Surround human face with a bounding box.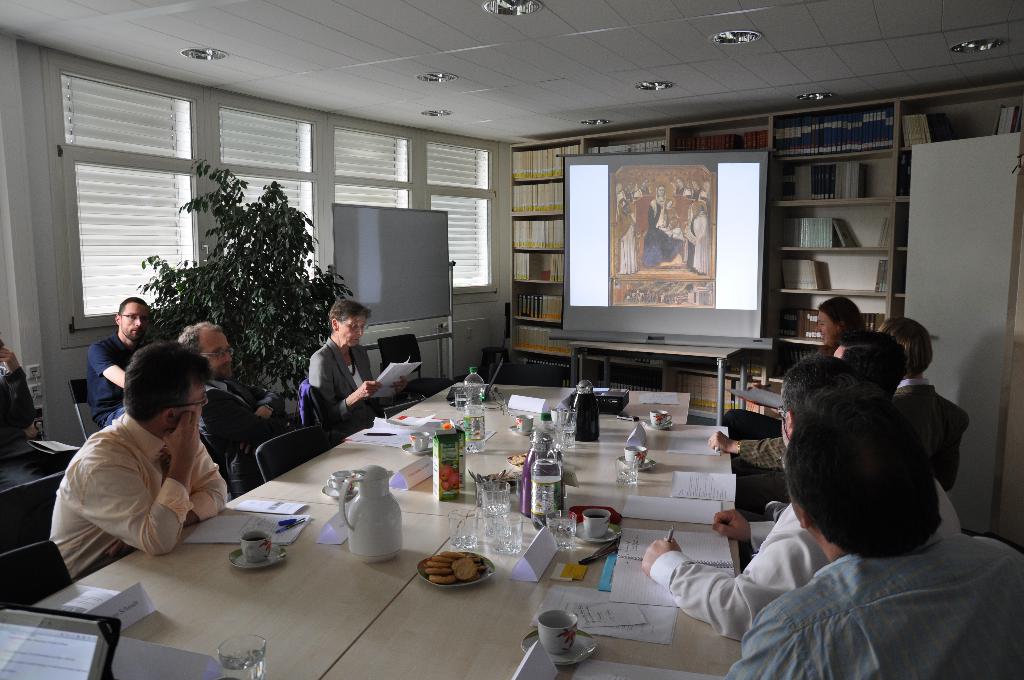
crop(336, 309, 369, 348).
